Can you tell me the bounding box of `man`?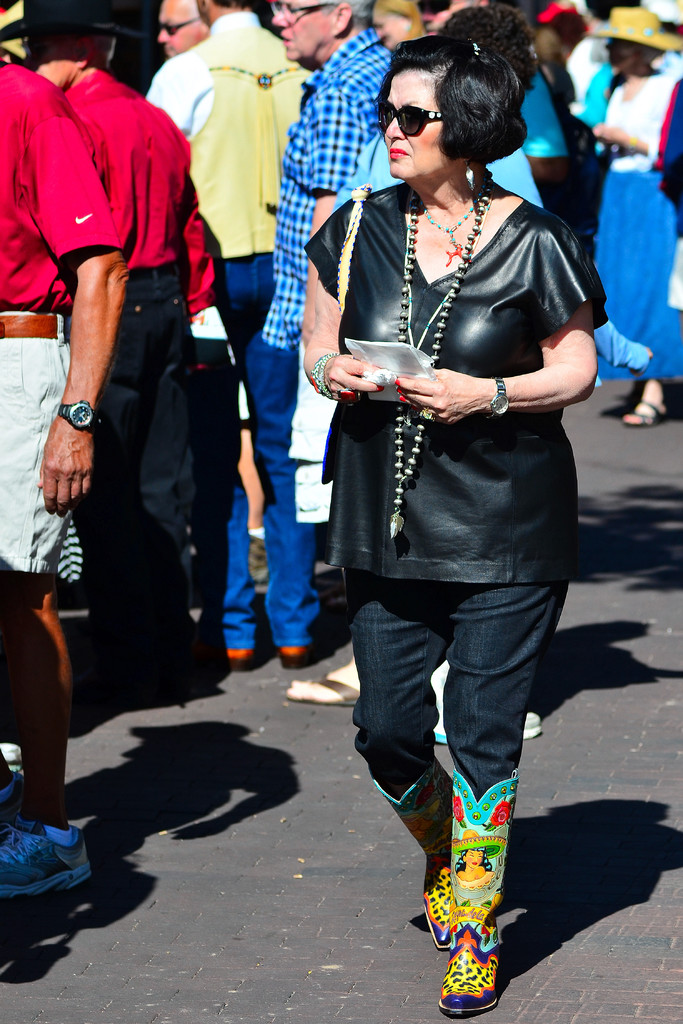
{"left": 22, "top": 0, "right": 190, "bottom": 674}.
